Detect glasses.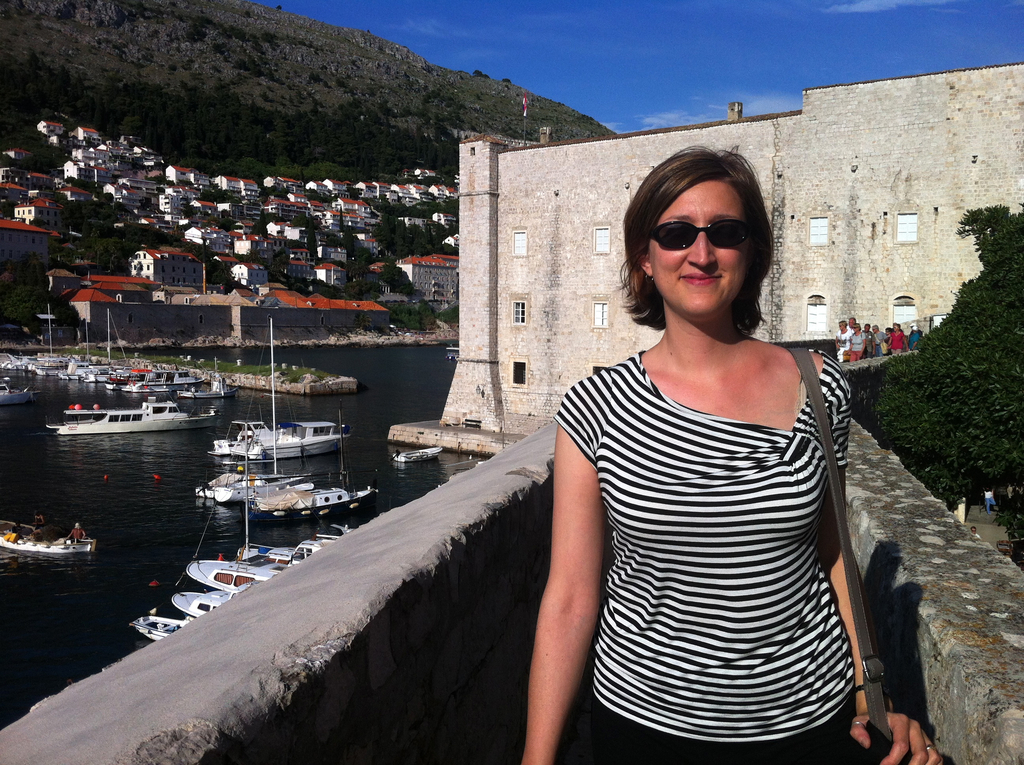
Detected at box=[645, 216, 774, 268].
